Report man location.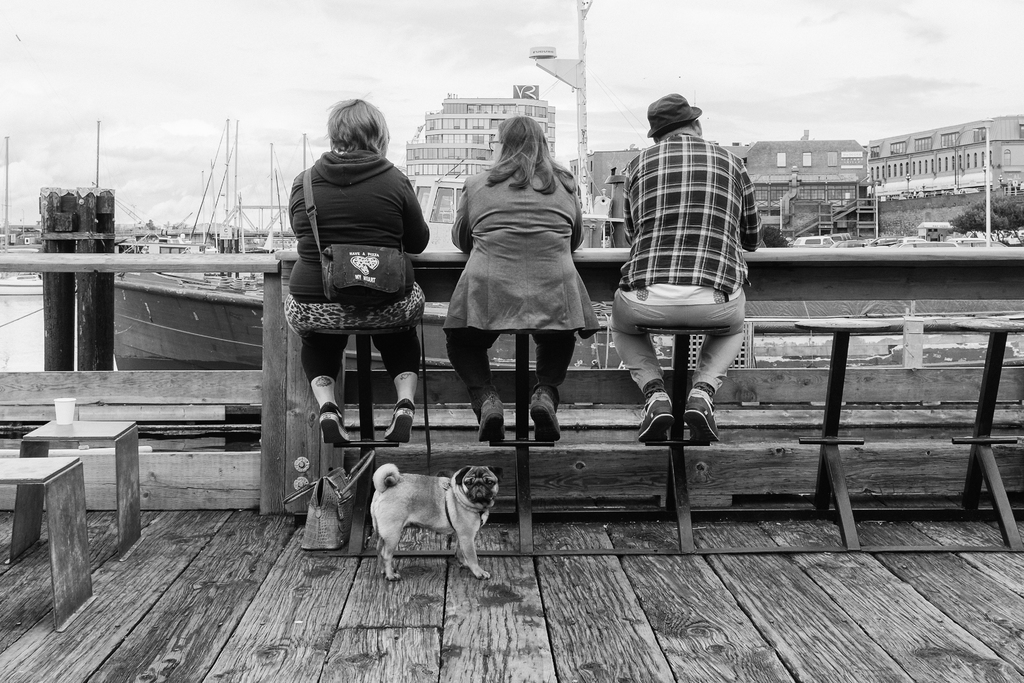
Report: [x1=607, y1=103, x2=766, y2=493].
